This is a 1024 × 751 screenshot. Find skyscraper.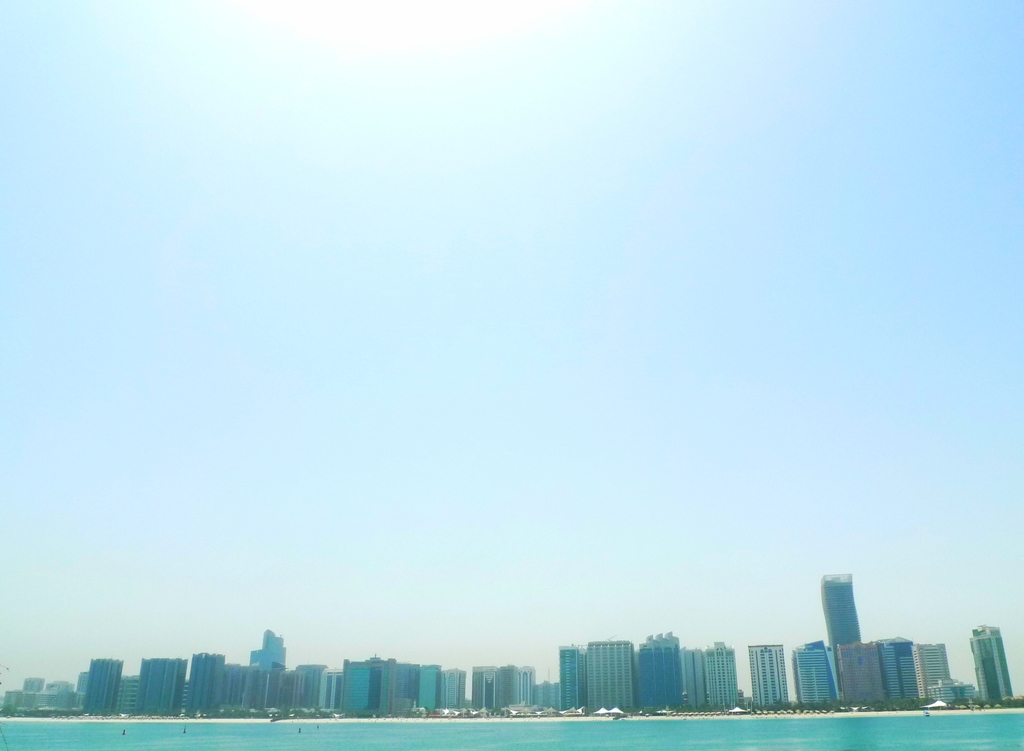
Bounding box: bbox=(282, 664, 317, 710).
